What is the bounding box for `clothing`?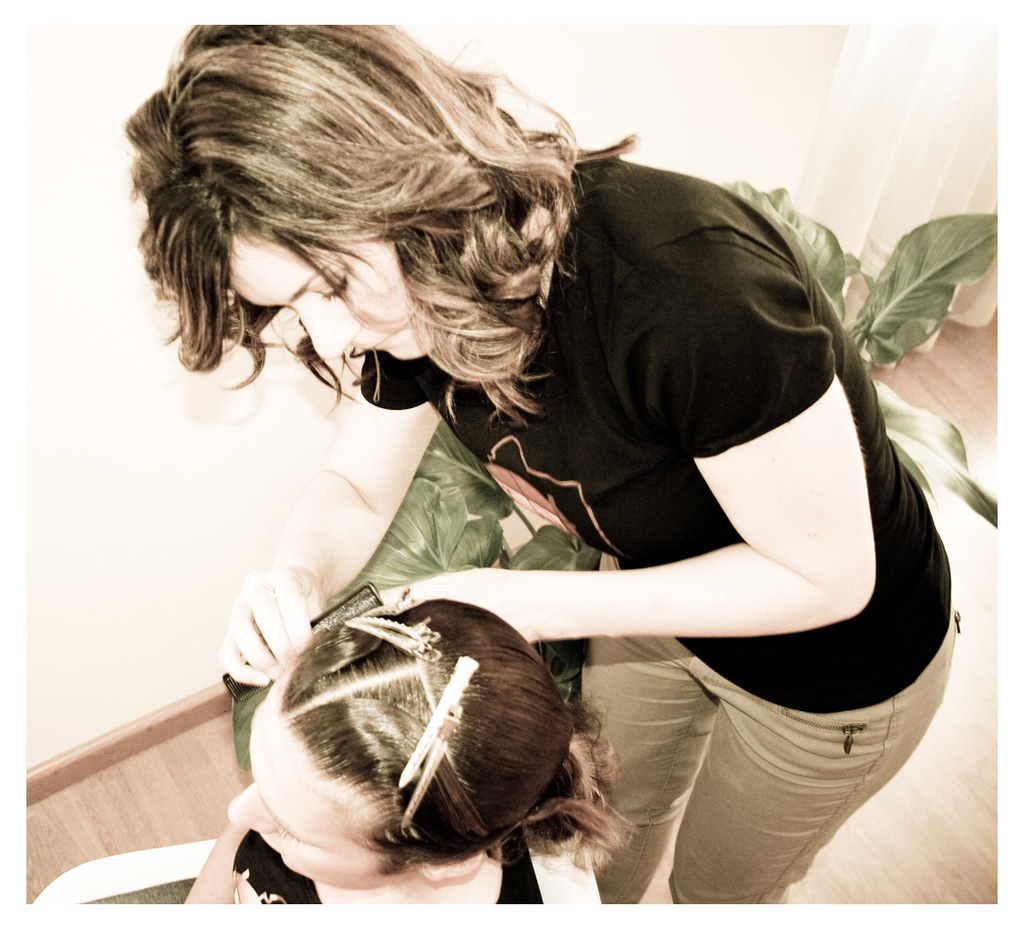
locate(30, 804, 547, 907).
